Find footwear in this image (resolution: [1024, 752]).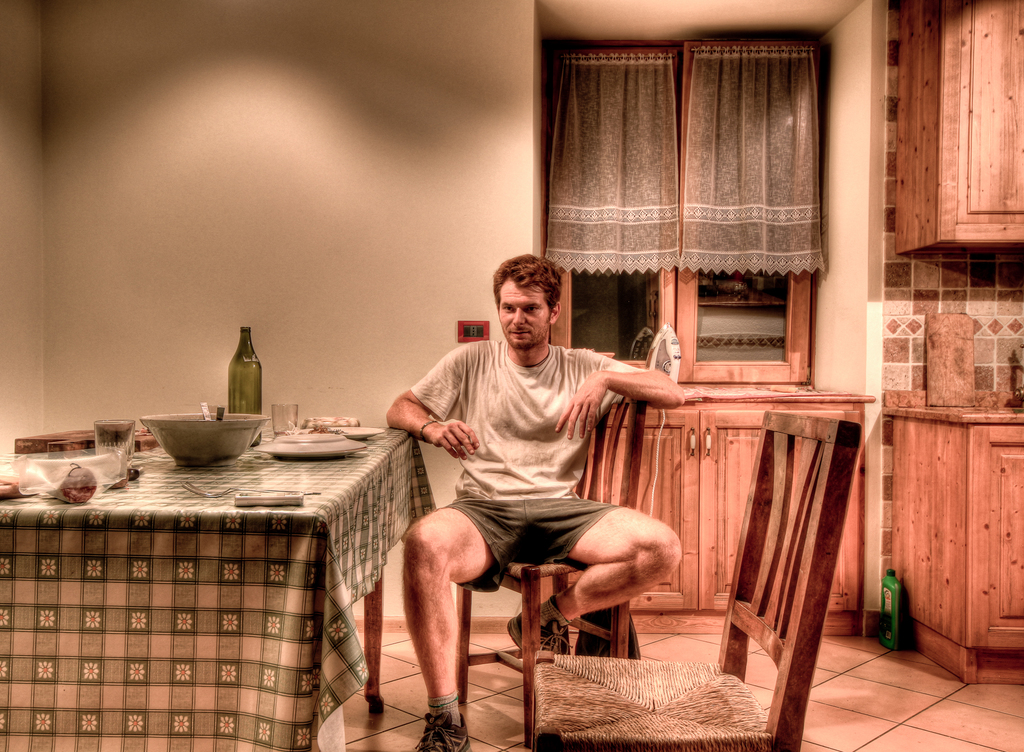
412 709 472 751.
